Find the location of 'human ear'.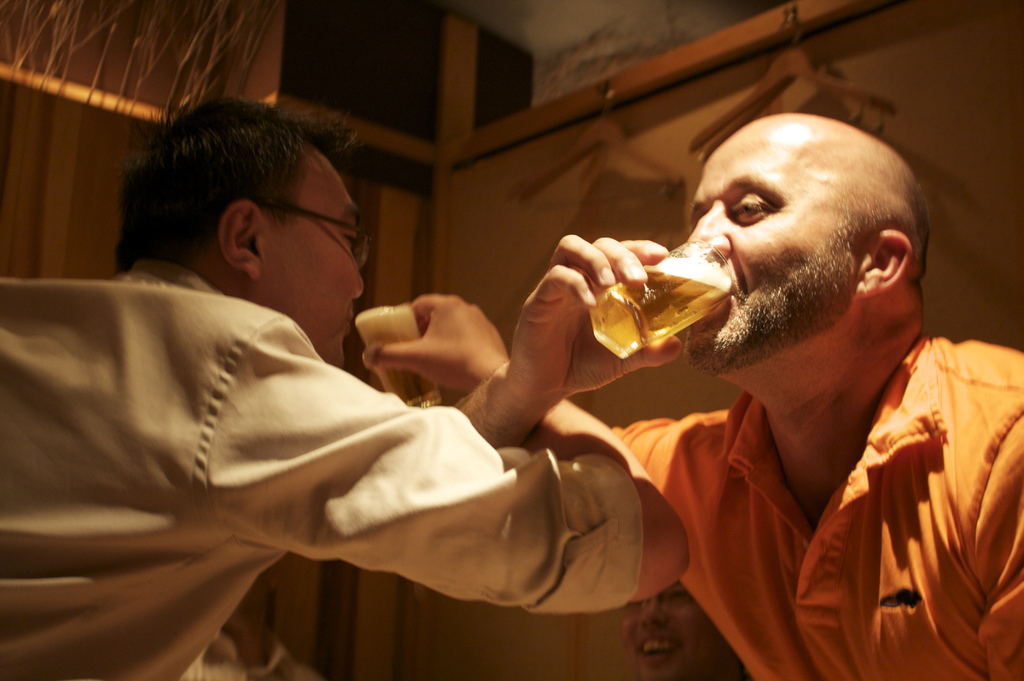
Location: [x1=852, y1=232, x2=909, y2=297].
